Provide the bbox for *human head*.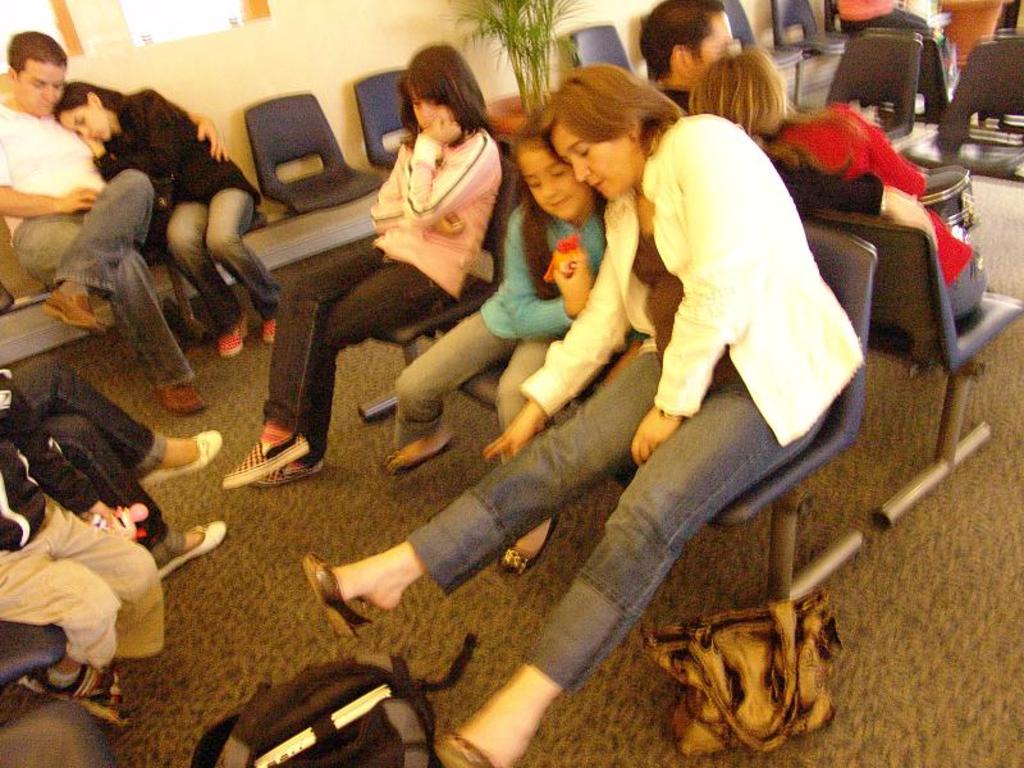
<region>544, 67, 645, 200</region>.
